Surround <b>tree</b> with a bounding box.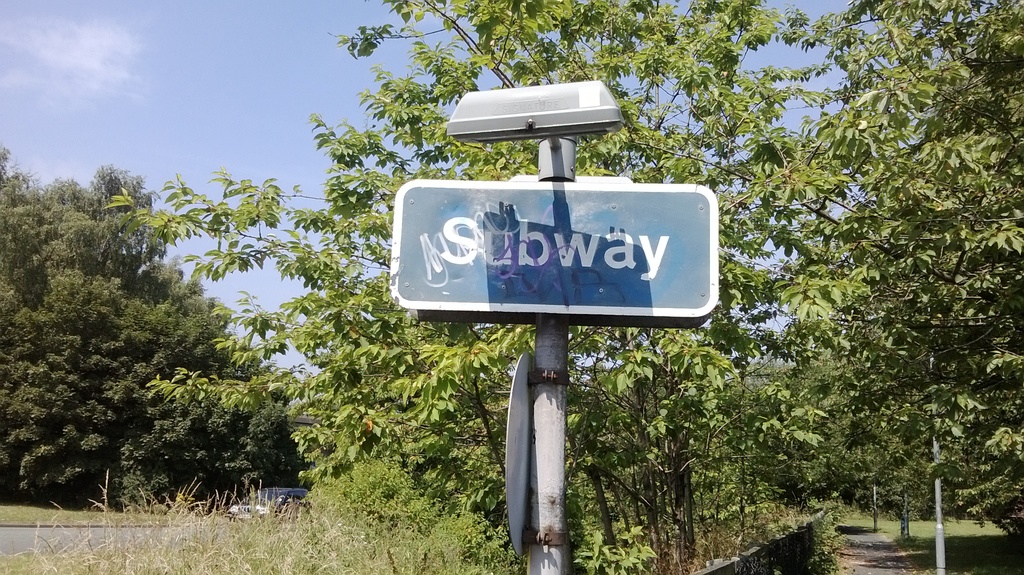
98 0 872 574.
